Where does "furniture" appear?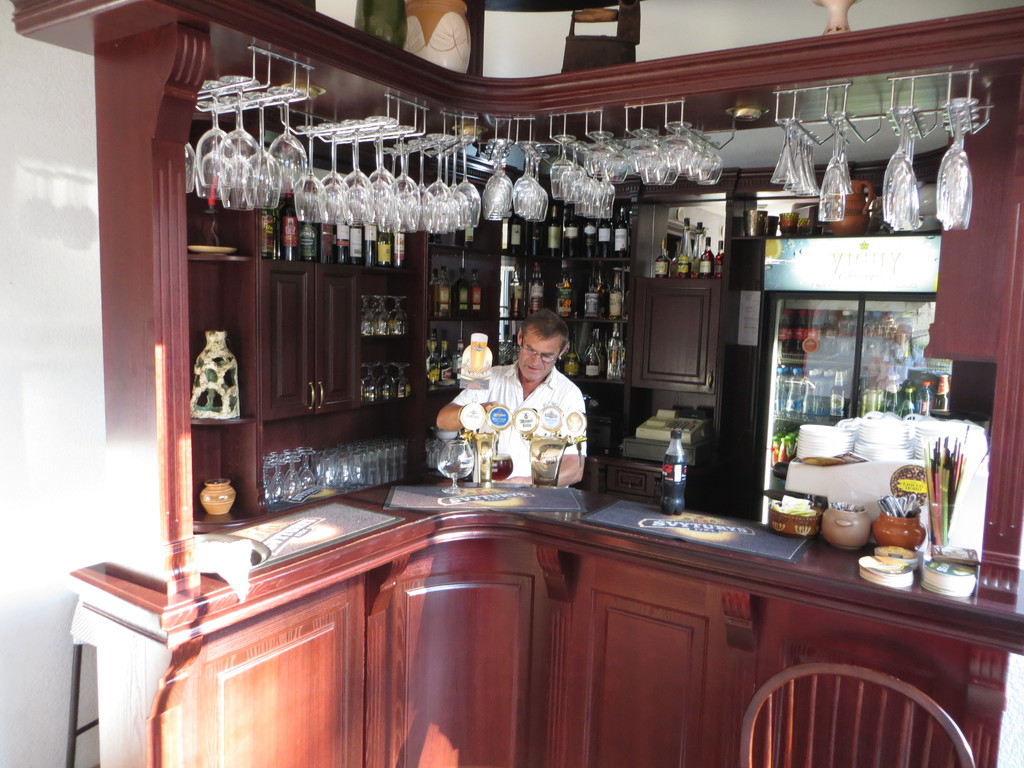
Appears at select_region(12, 0, 1023, 767).
